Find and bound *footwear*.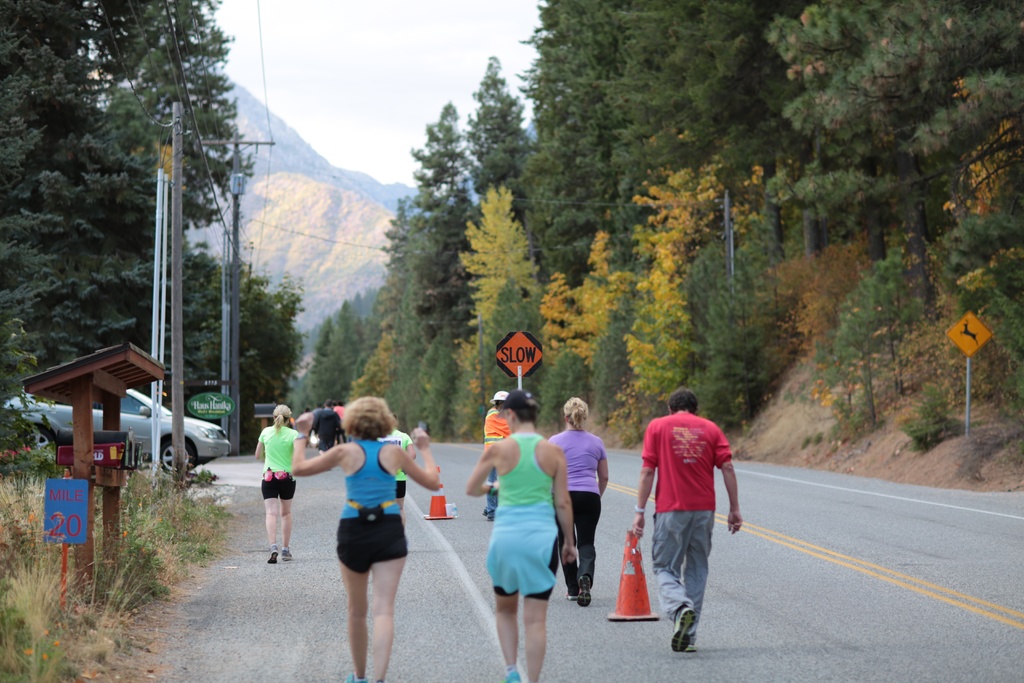
Bound: box=[566, 592, 576, 598].
